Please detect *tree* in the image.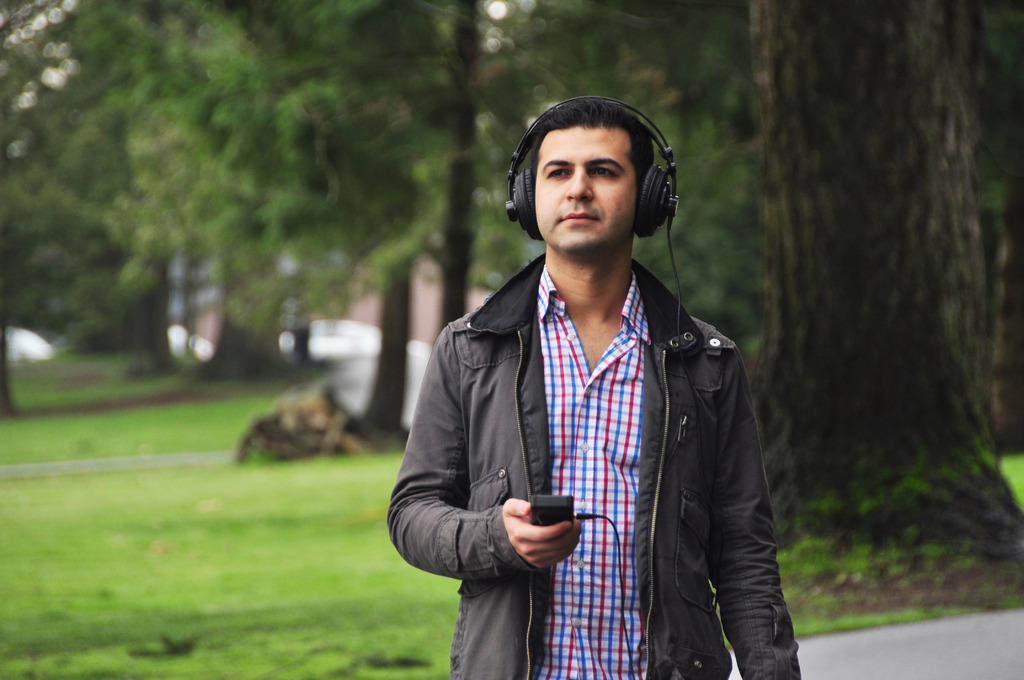
<box>743,1,1023,547</box>.
